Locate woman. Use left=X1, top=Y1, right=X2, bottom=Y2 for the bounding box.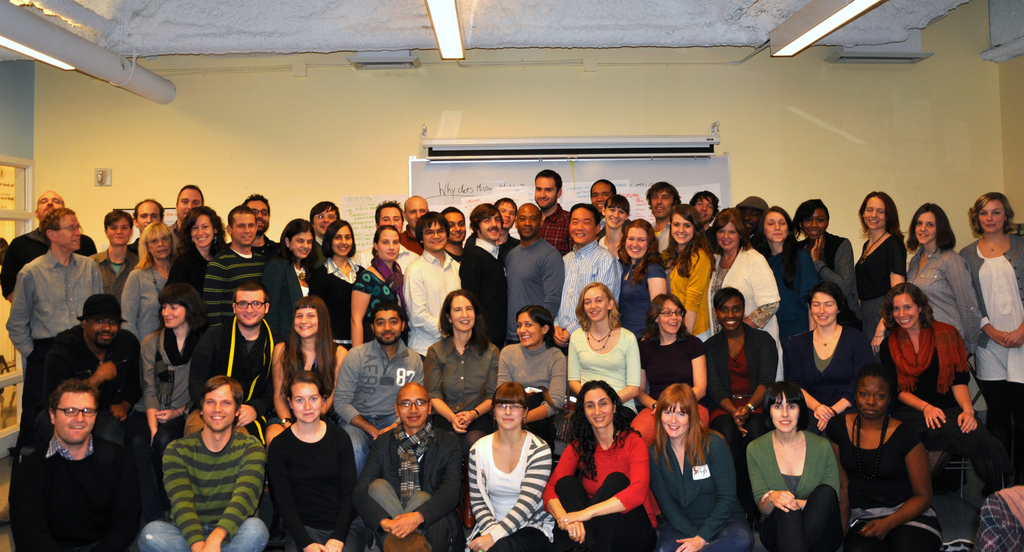
left=349, top=224, right=408, bottom=347.
